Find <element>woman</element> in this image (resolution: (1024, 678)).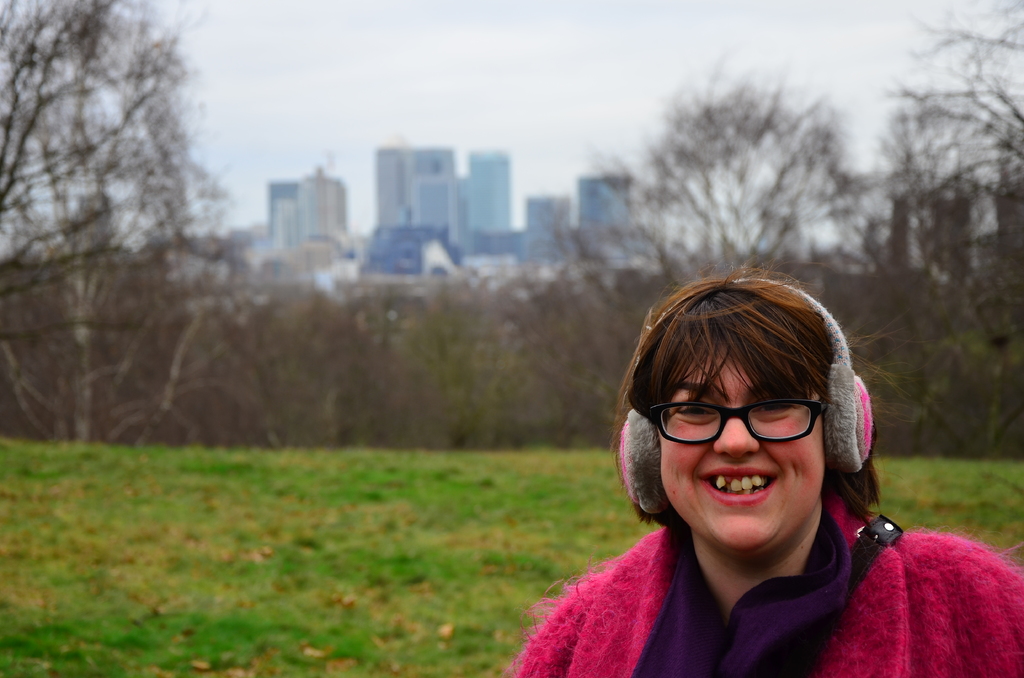
{"left": 522, "top": 266, "right": 965, "bottom": 663}.
